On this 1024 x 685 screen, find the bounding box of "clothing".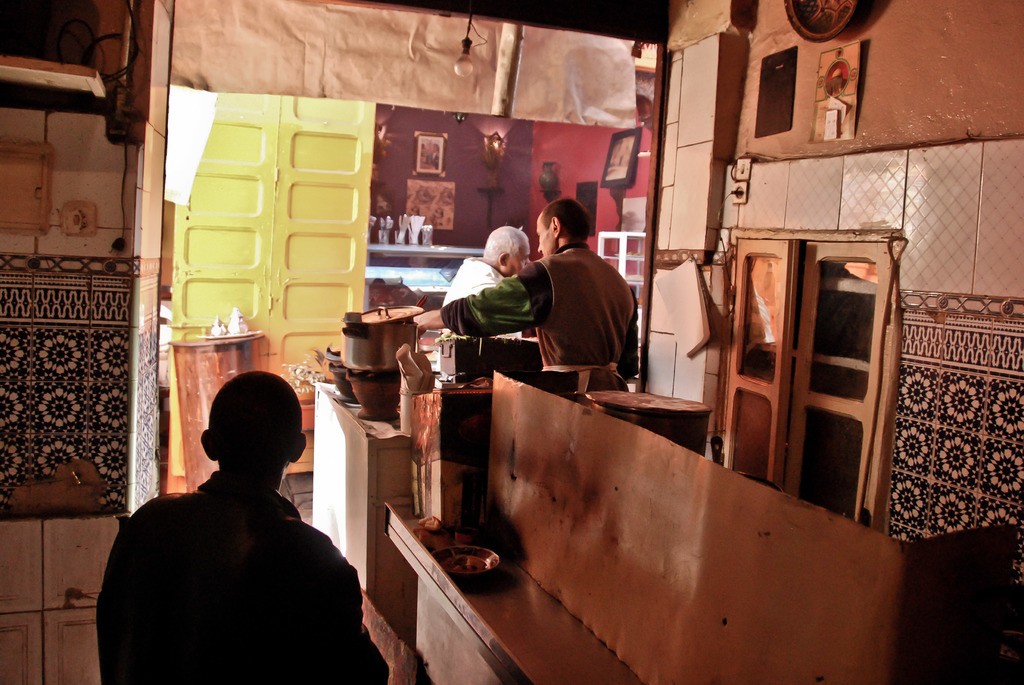
Bounding box: box(441, 255, 528, 344).
